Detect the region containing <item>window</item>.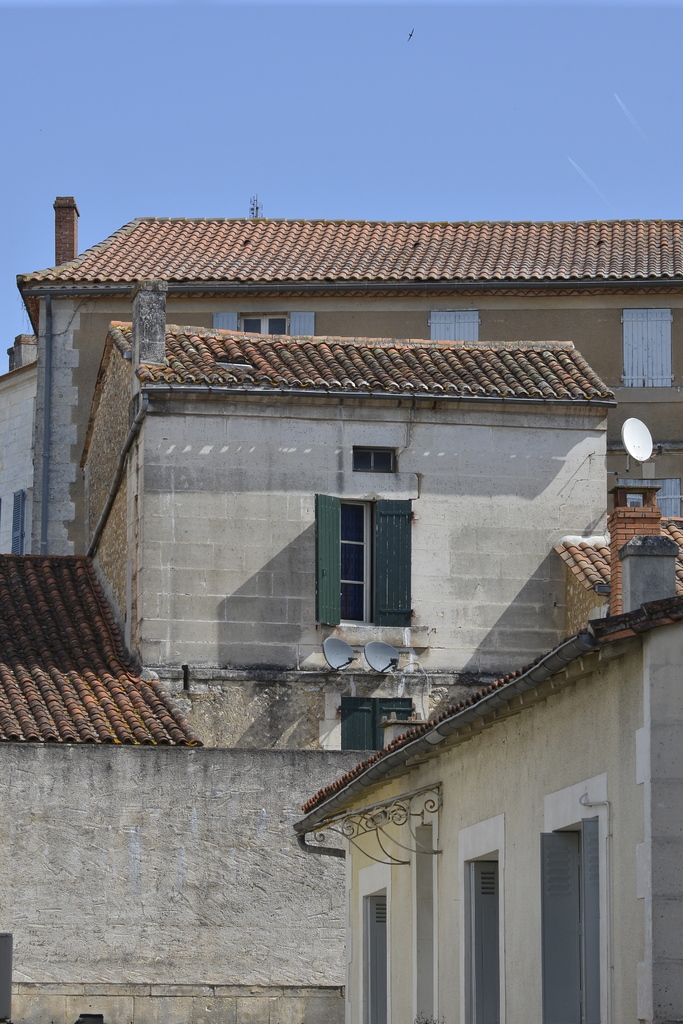
<bbox>317, 491, 408, 626</bbox>.
